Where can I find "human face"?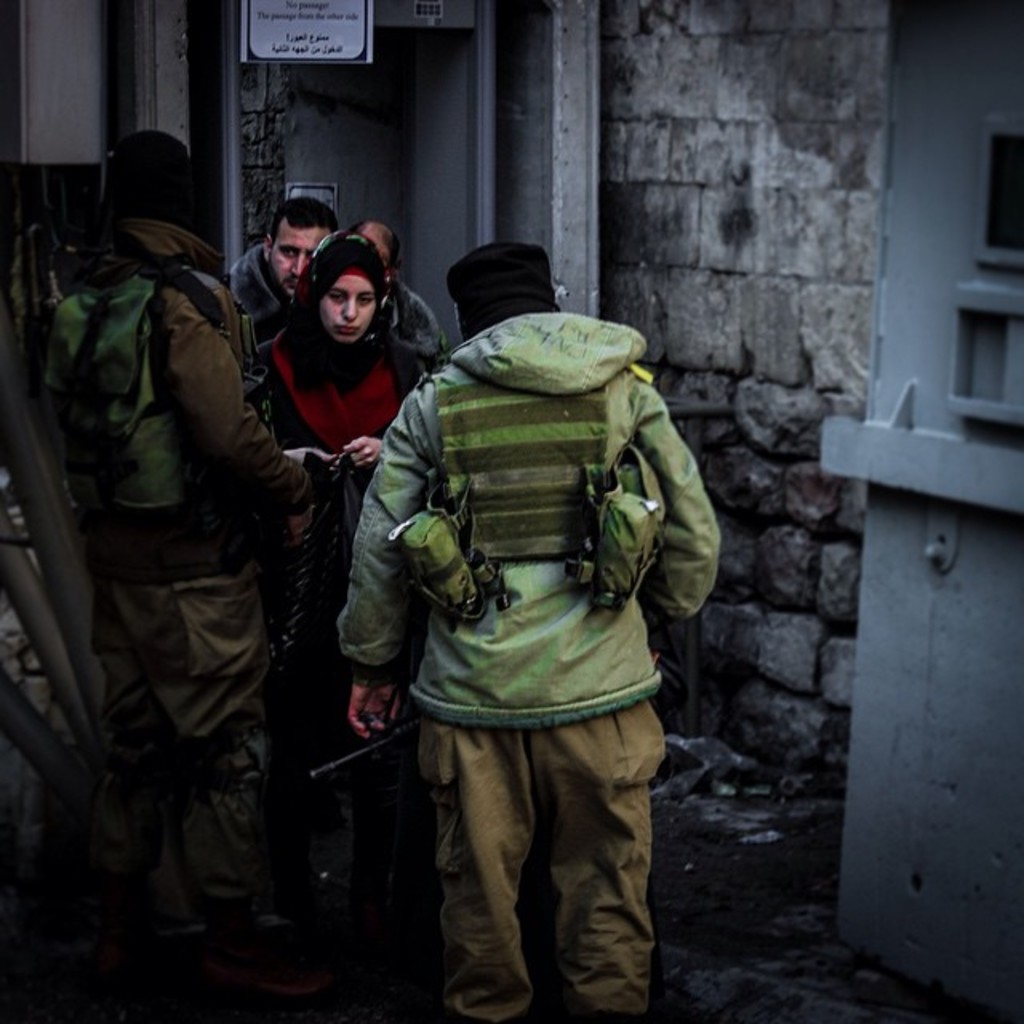
You can find it at [left=270, top=218, right=333, bottom=291].
